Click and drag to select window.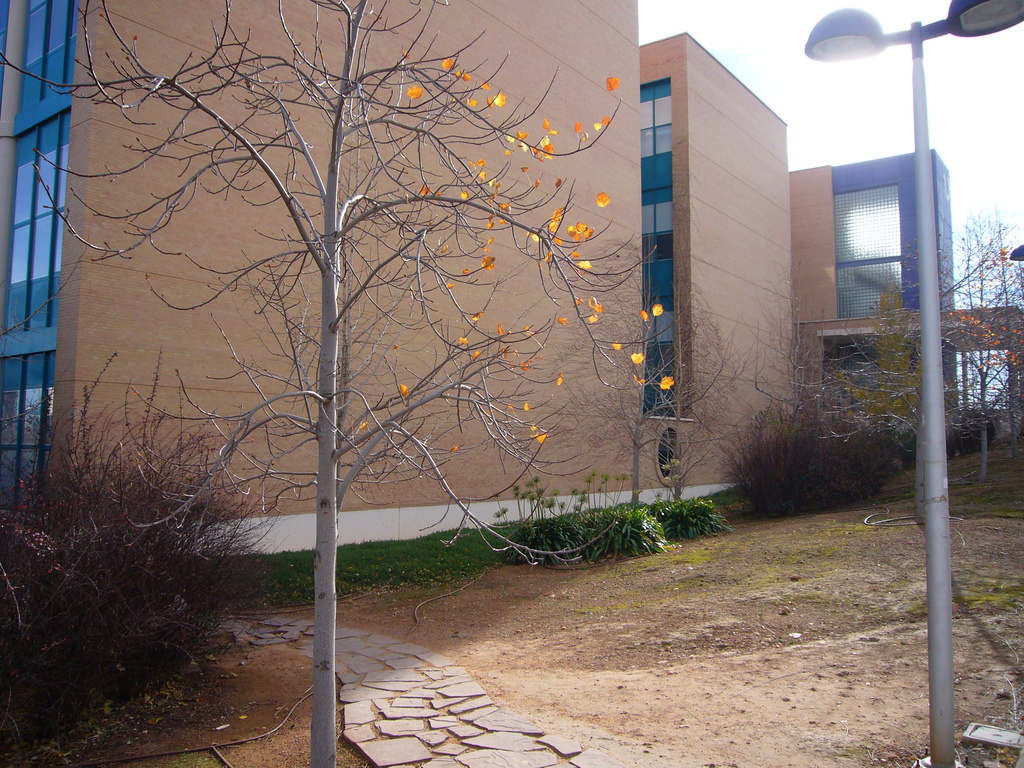
Selection: left=656, top=424, right=680, bottom=482.
